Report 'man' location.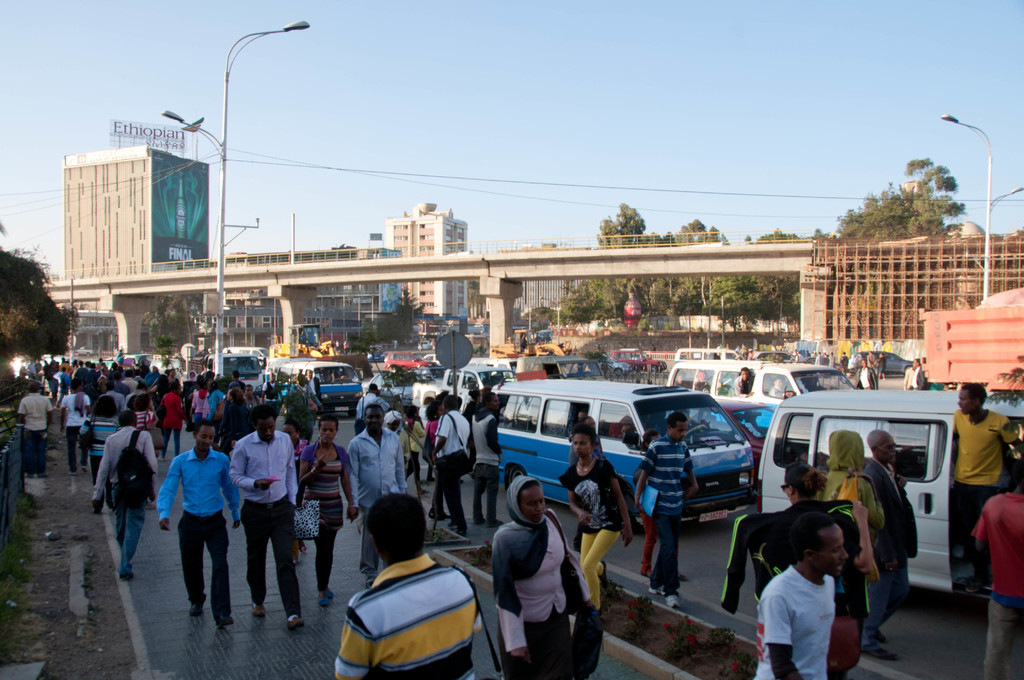
Report: [431, 395, 473, 540].
